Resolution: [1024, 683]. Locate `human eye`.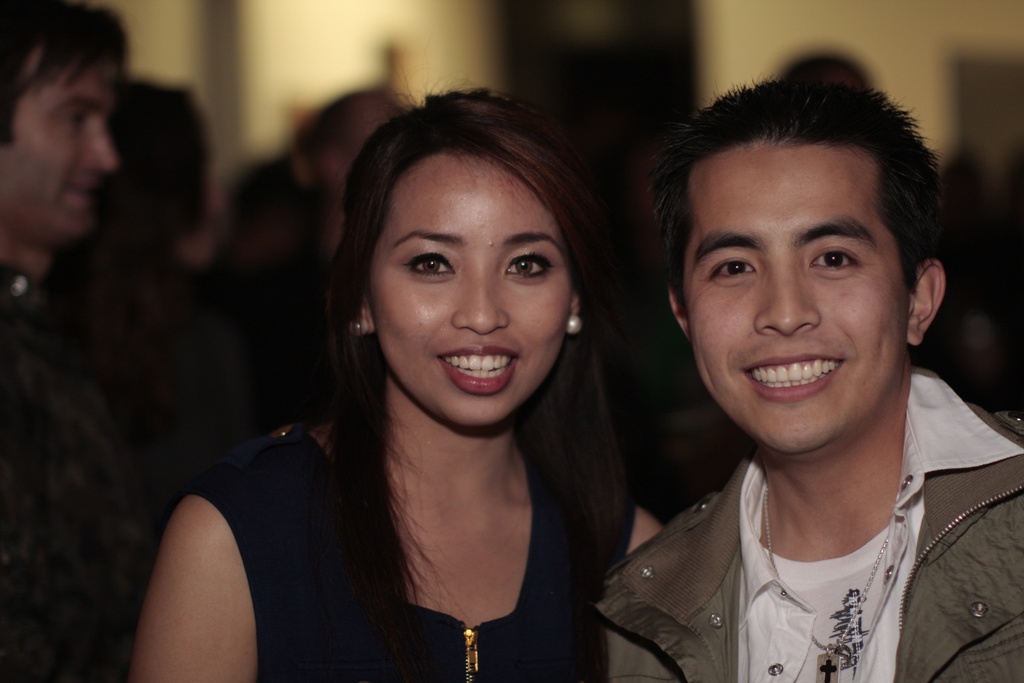
(x1=401, y1=244, x2=461, y2=286).
